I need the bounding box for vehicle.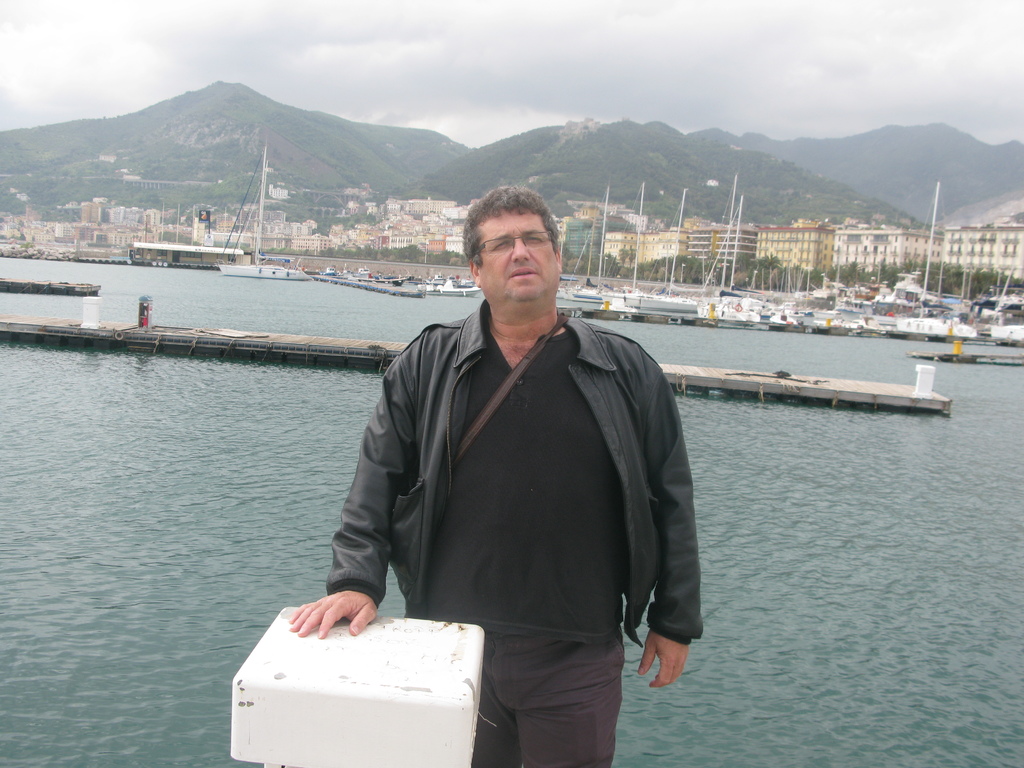
Here it is: 212,147,305,278.
